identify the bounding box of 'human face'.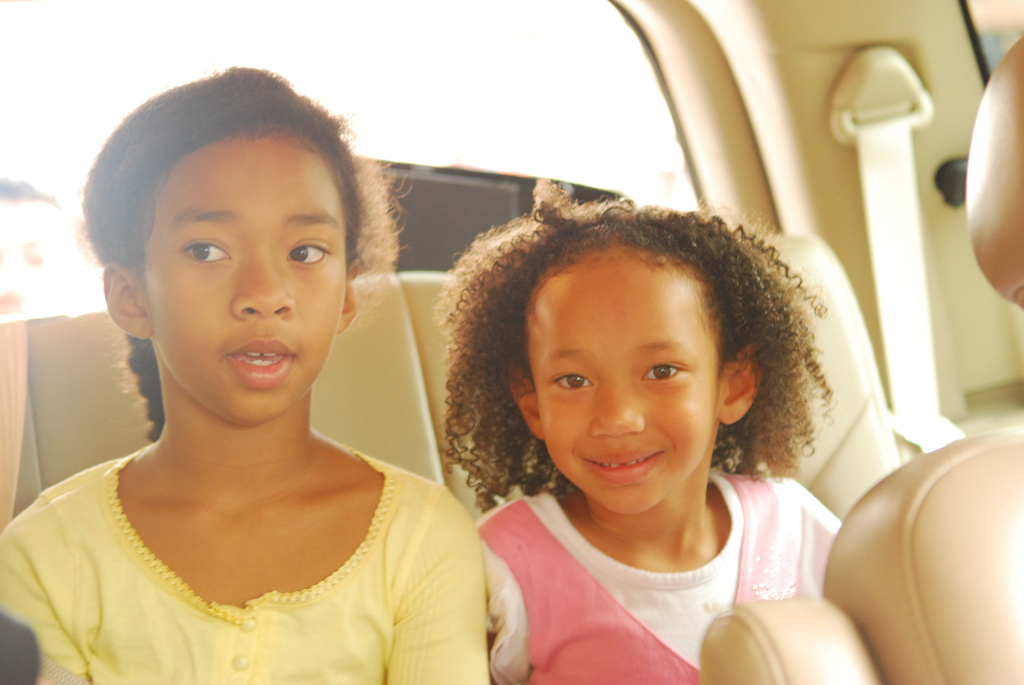
<box>536,250,727,520</box>.
